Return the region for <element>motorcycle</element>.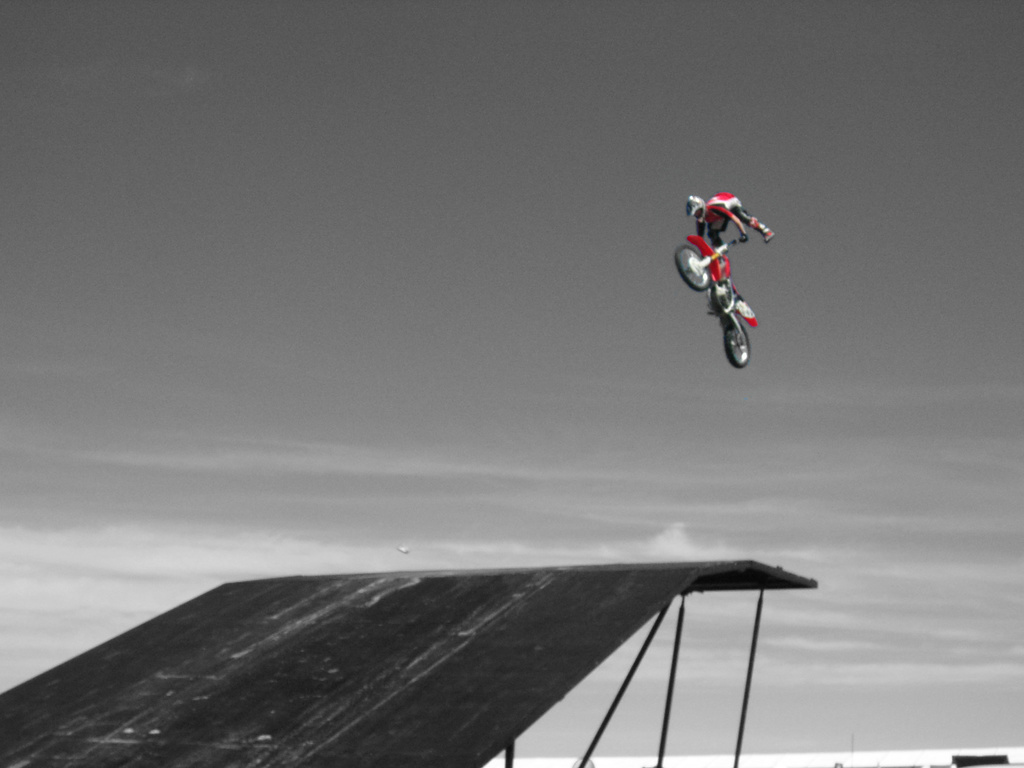
{"left": 673, "top": 232, "right": 760, "bottom": 368}.
